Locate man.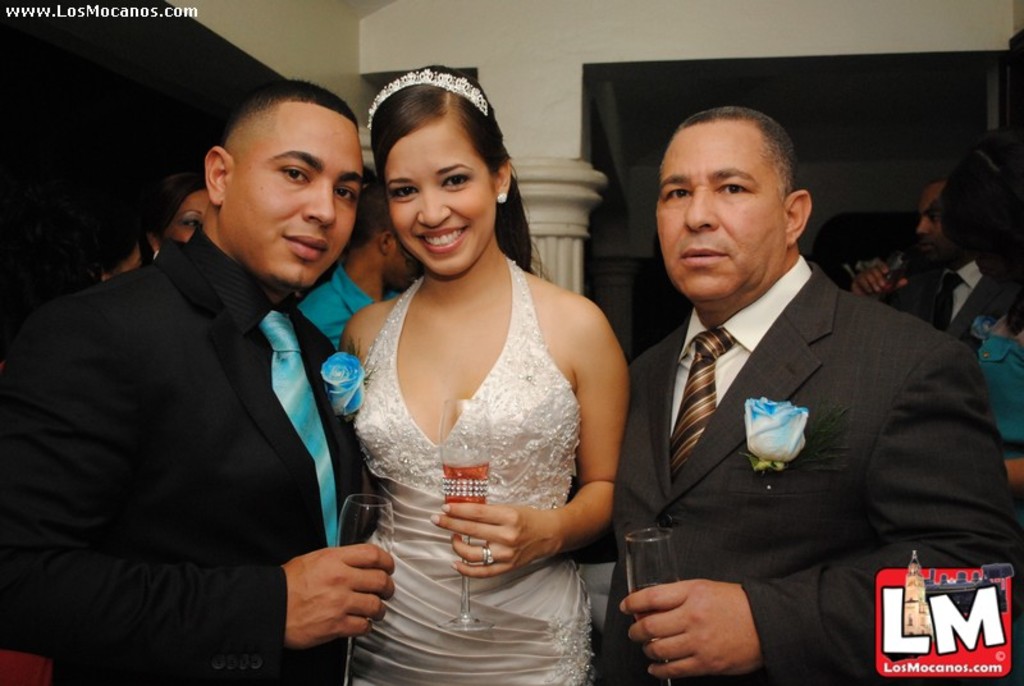
Bounding box: bbox=[0, 84, 380, 685].
